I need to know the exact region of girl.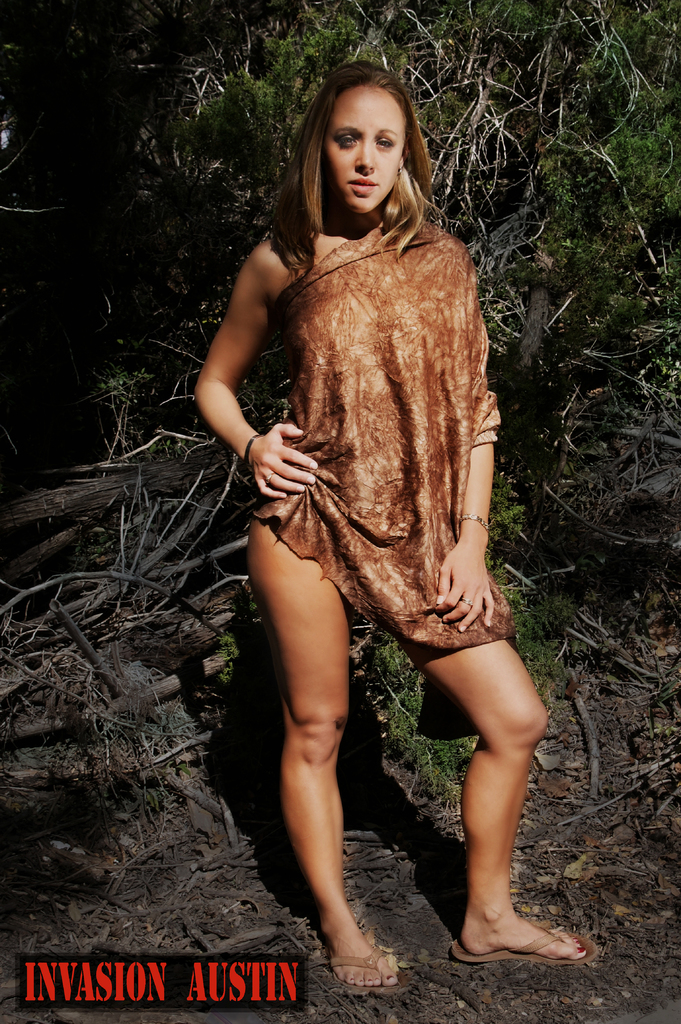
Region: 191:59:595:1000.
